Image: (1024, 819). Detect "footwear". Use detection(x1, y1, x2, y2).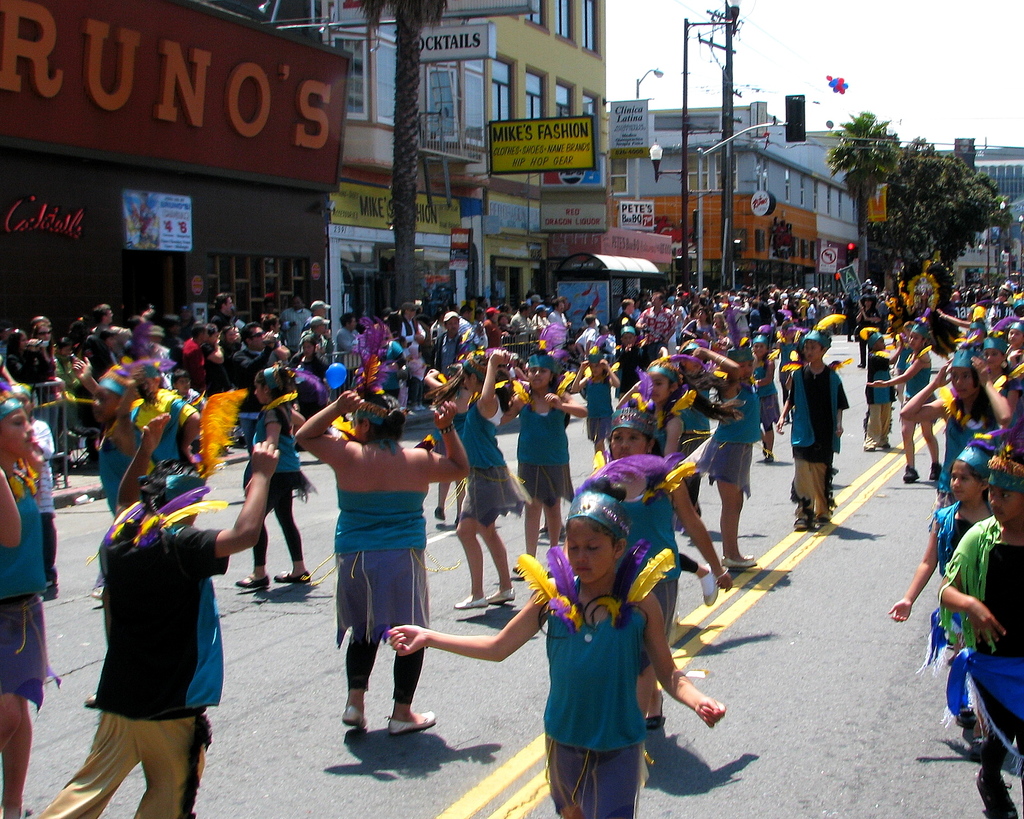
detection(81, 691, 101, 708).
